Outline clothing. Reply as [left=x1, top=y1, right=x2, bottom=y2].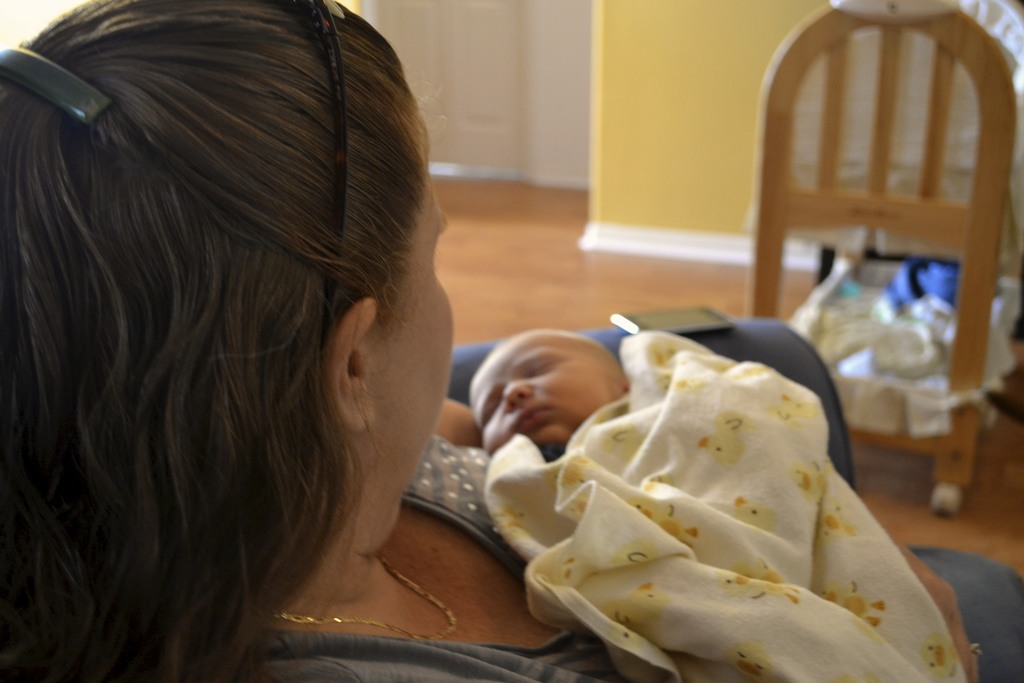
[left=483, top=328, right=963, bottom=682].
